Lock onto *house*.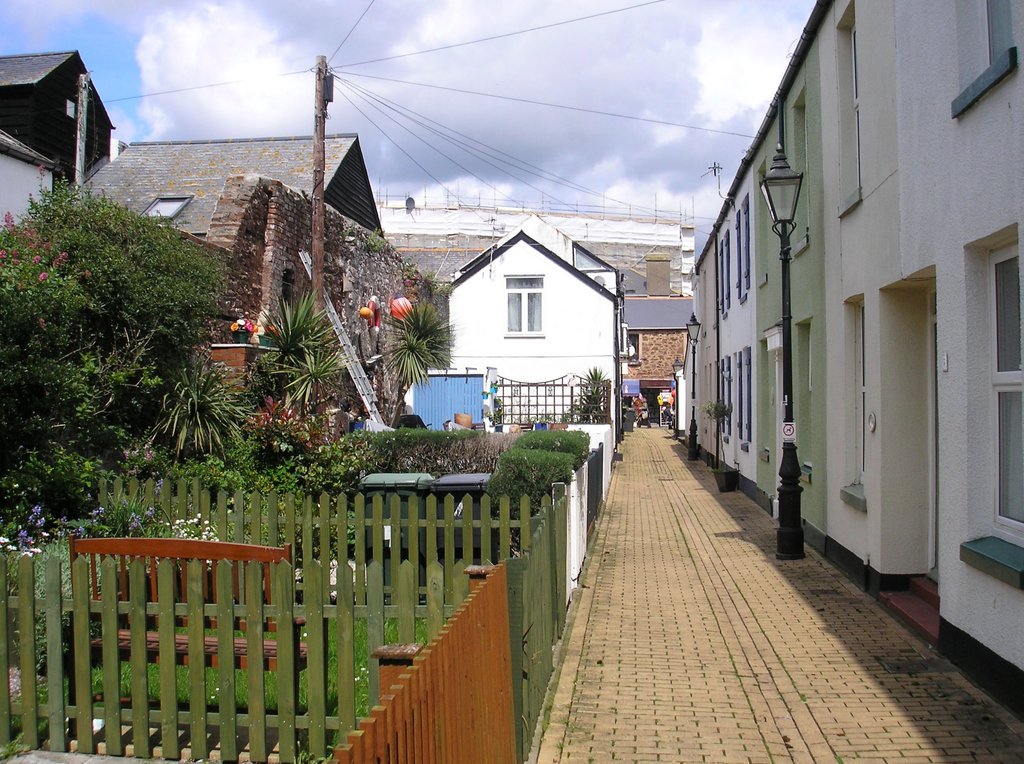
Locked: [0,52,115,186].
